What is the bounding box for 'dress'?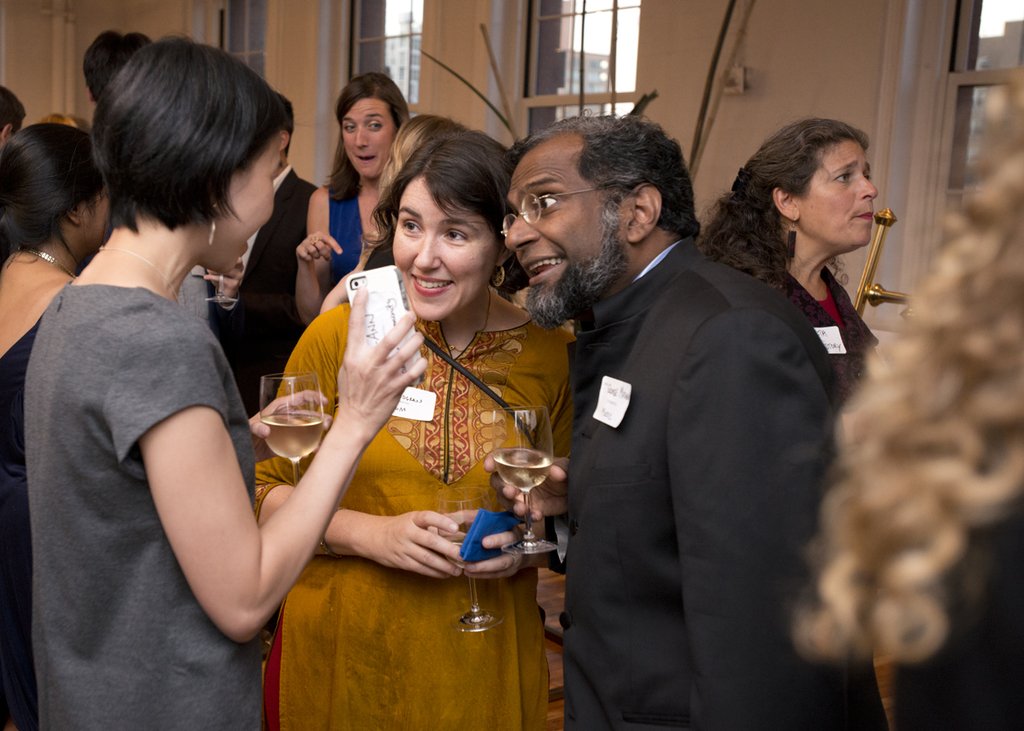
x1=253, y1=301, x2=575, y2=730.
